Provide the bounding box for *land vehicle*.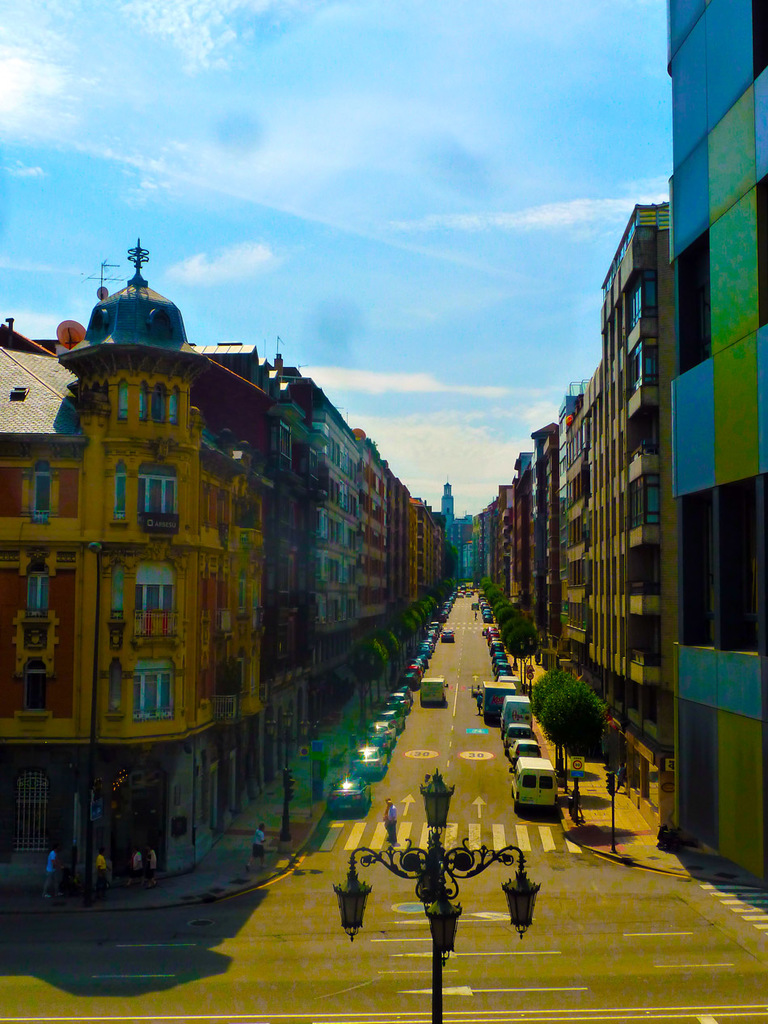
365, 730, 395, 752.
